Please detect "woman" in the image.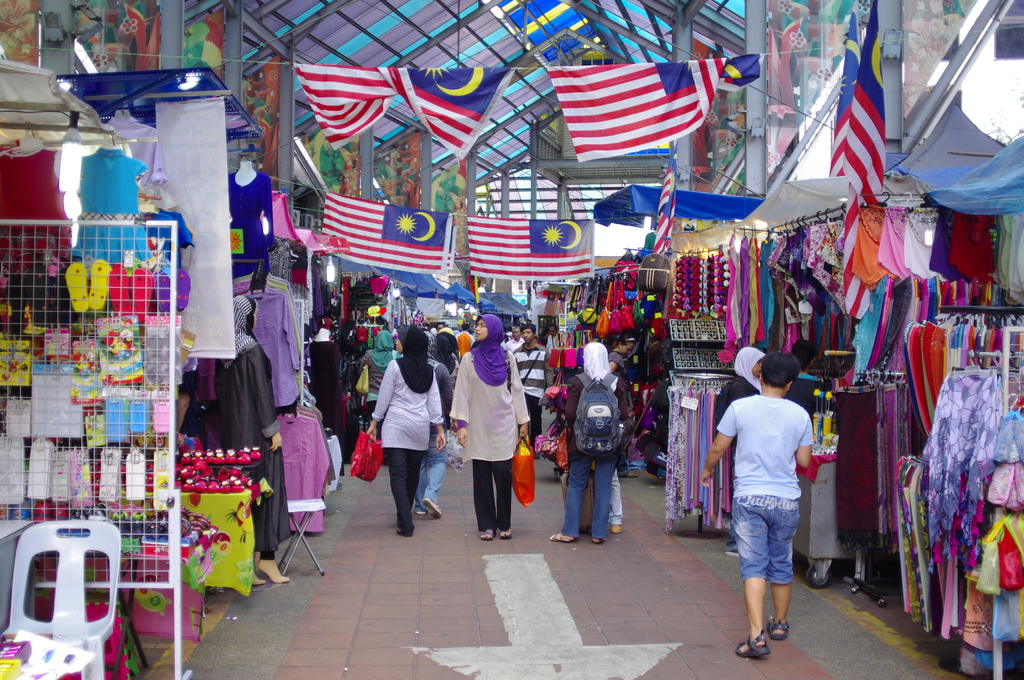
Rect(202, 295, 293, 589).
